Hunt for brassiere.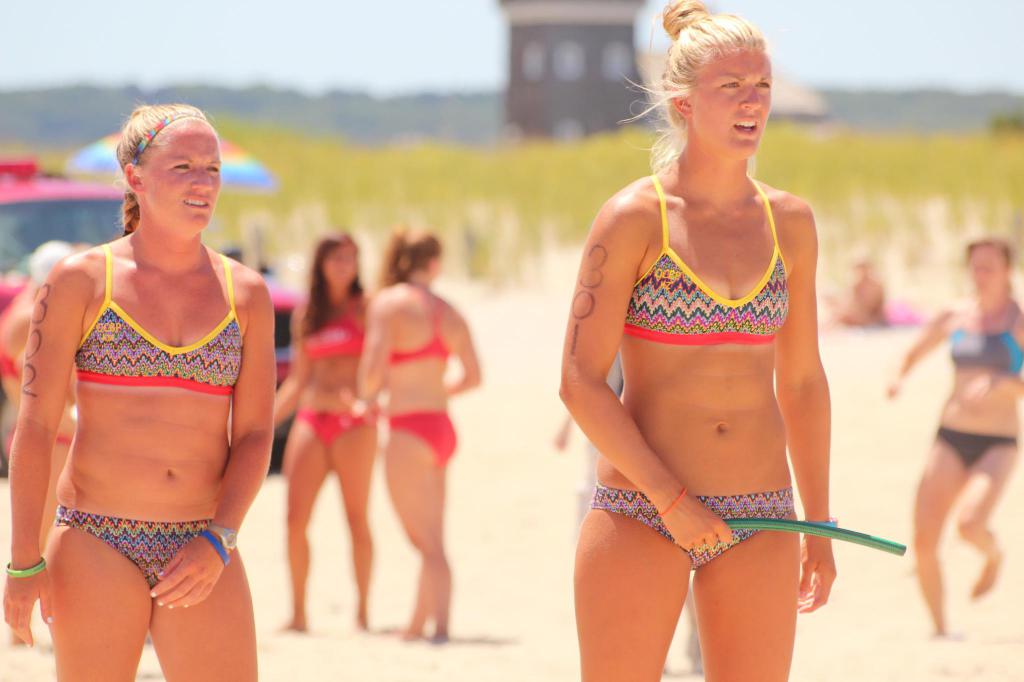
Hunted down at (950, 307, 1023, 376).
